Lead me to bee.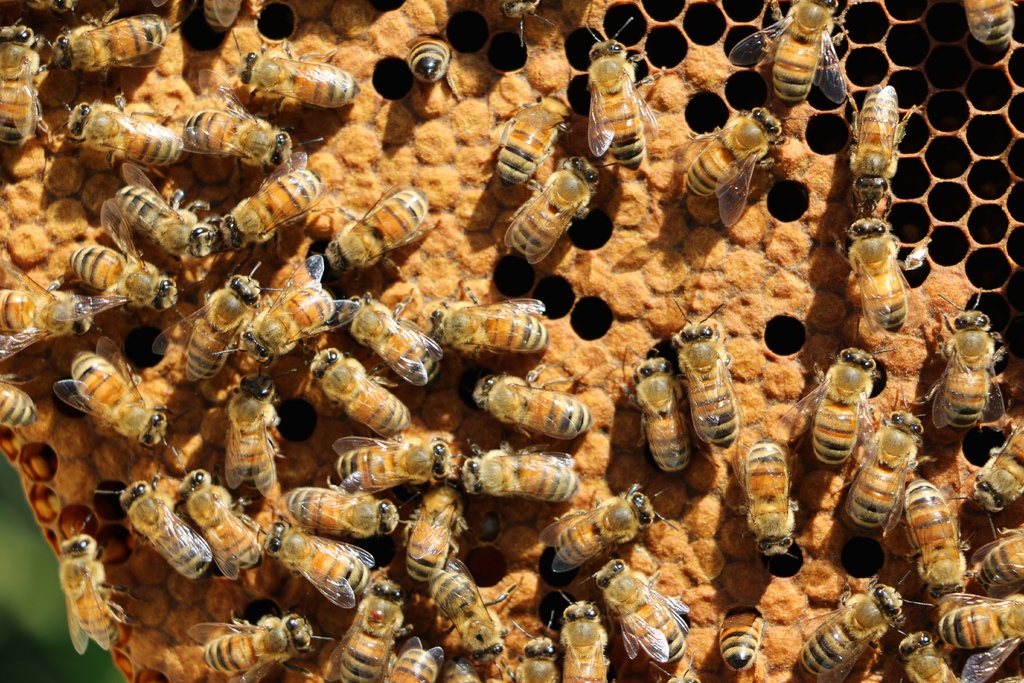
Lead to BBox(479, 369, 586, 434).
